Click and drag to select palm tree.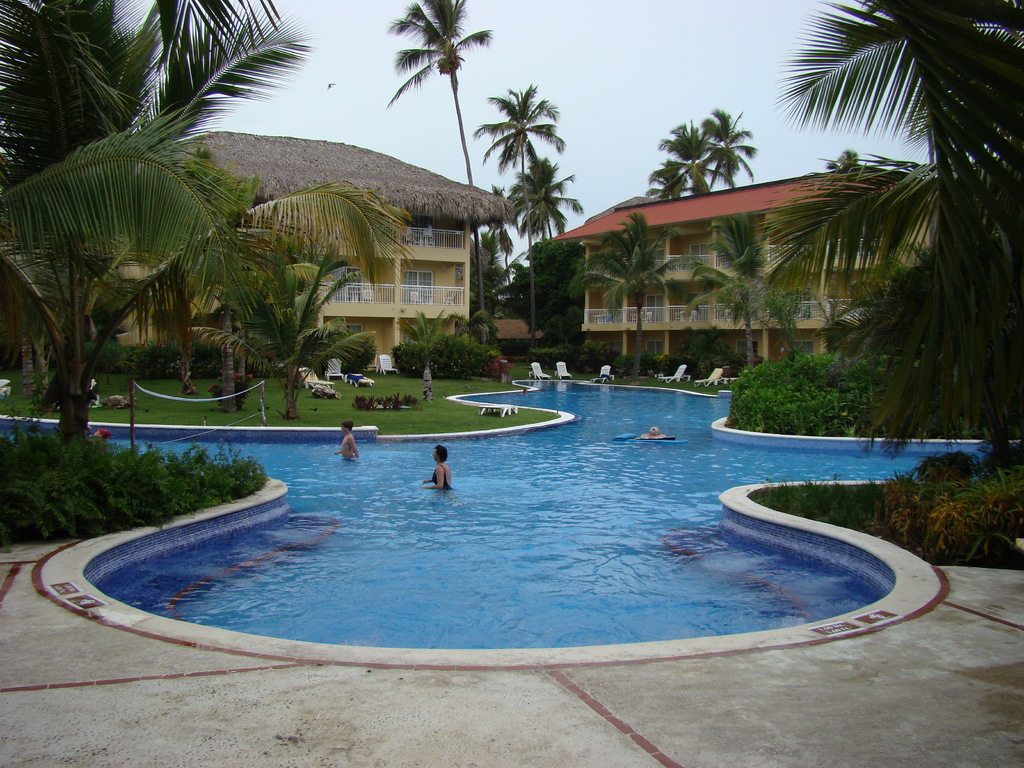
Selection: {"x1": 495, "y1": 88, "x2": 560, "y2": 276}.
